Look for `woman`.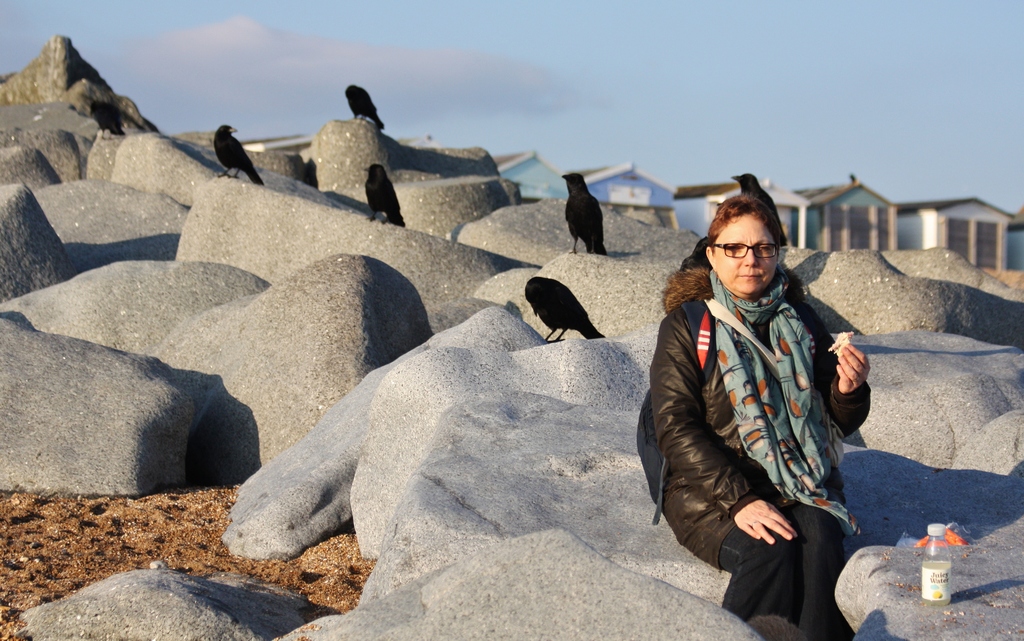
Found: box(644, 194, 877, 640).
